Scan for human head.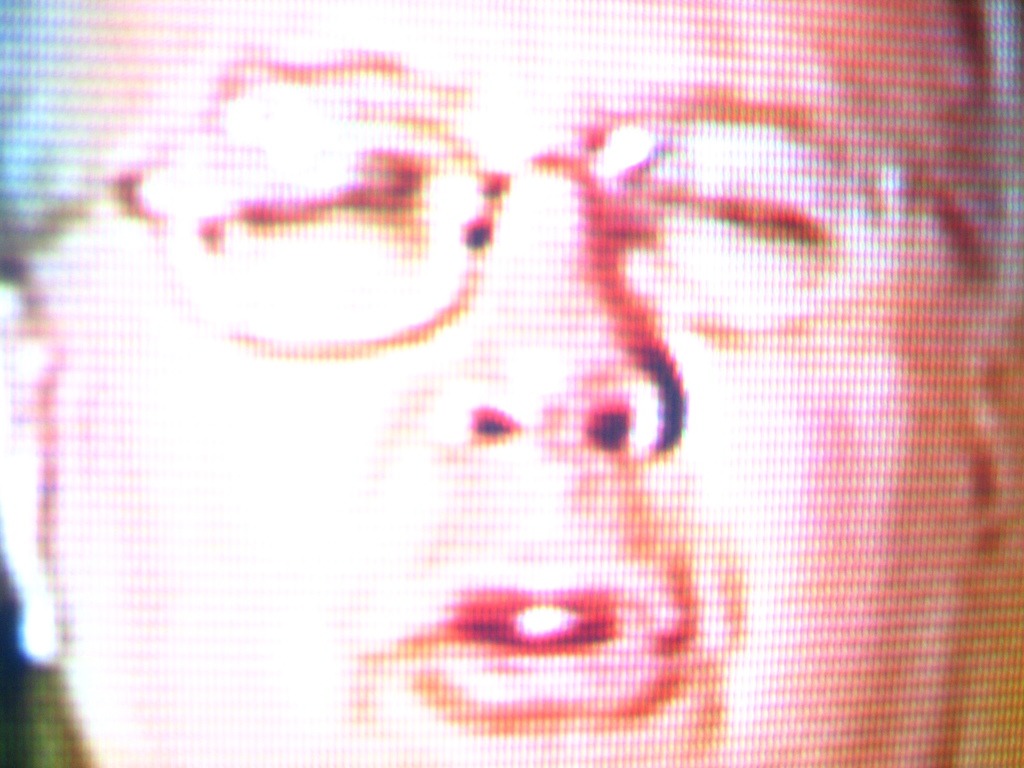
Scan result: bbox=[0, 0, 1023, 765].
